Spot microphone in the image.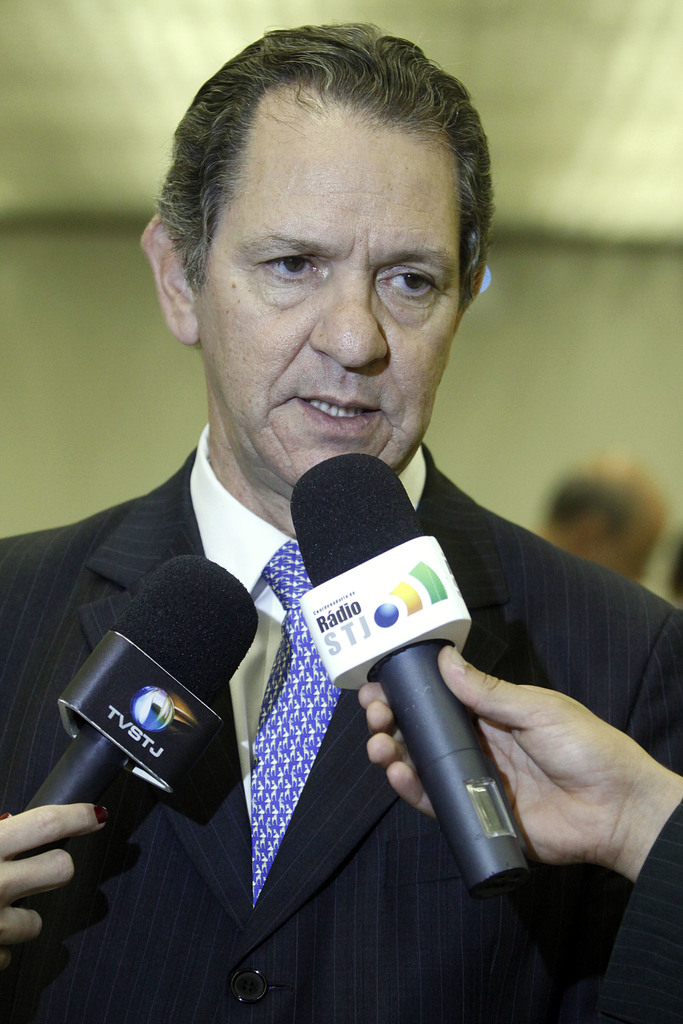
microphone found at (292, 508, 561, 892).
